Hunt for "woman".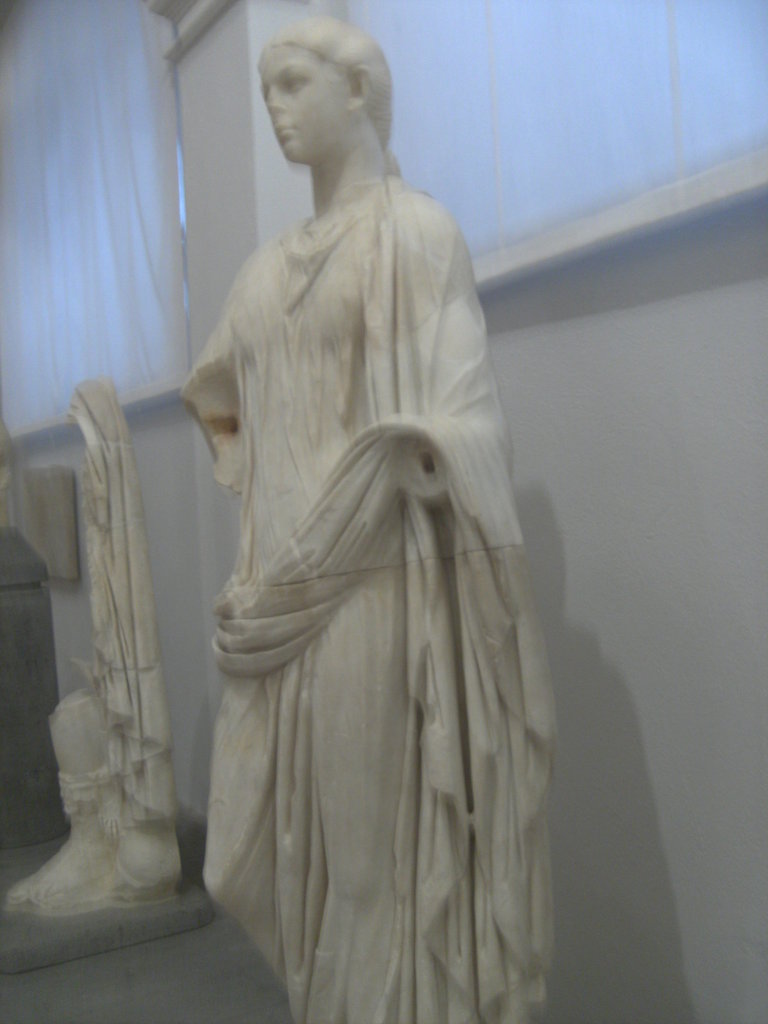
Hunted down at crop(169, 10, 559, 1023).
